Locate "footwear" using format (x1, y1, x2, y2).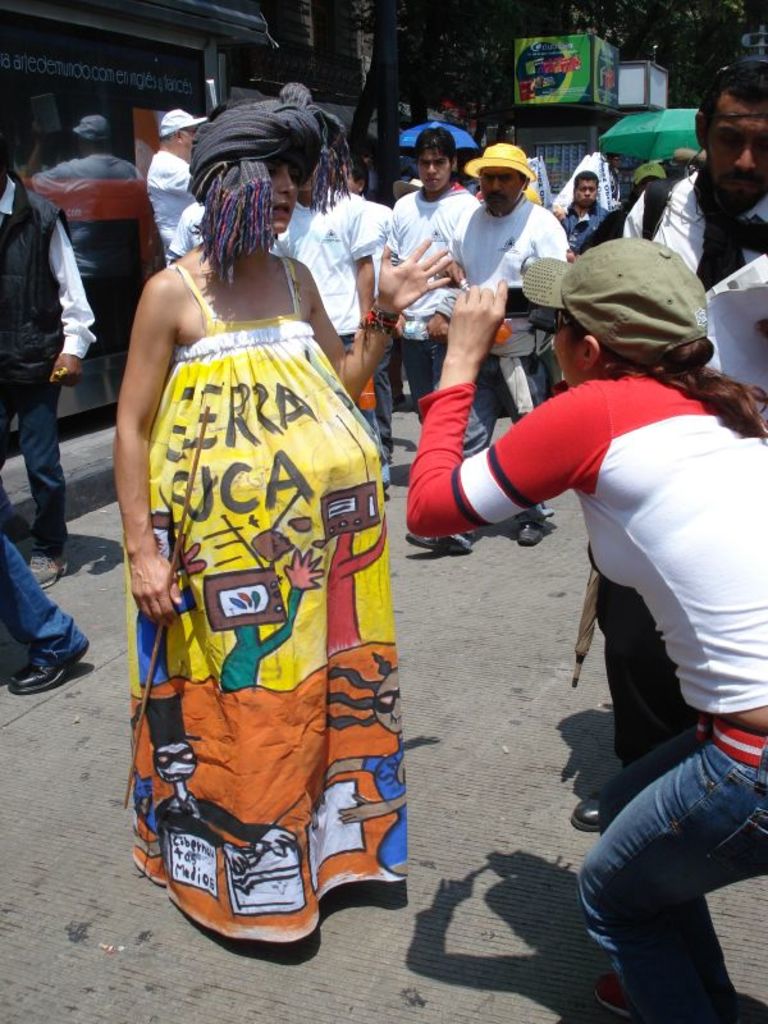
(401, 530, 471, 554).
